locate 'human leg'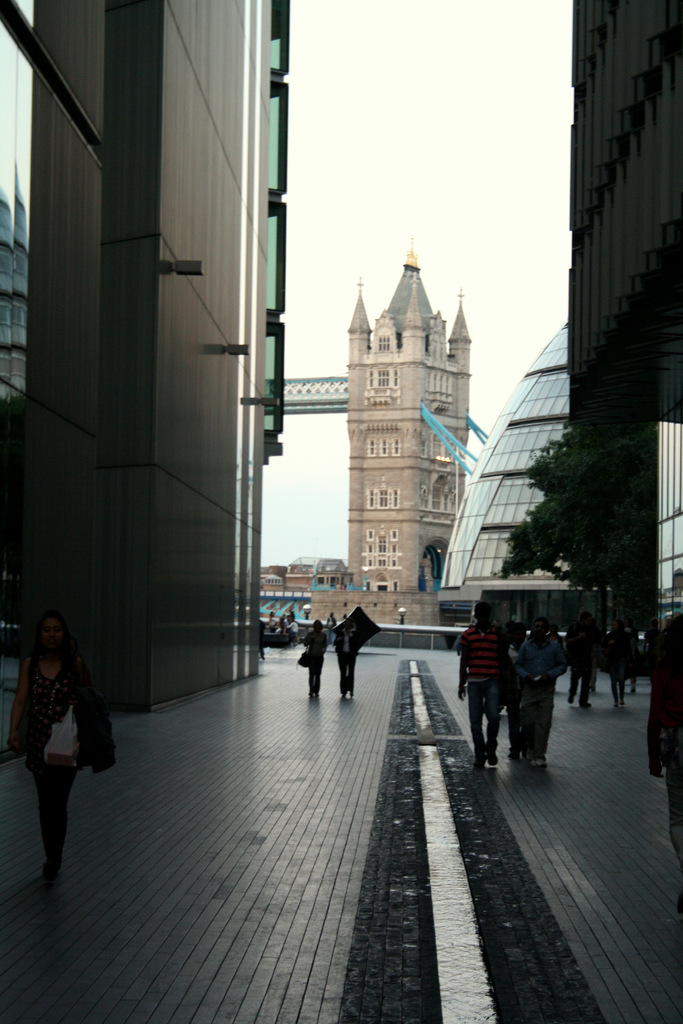
487 680 496 765
